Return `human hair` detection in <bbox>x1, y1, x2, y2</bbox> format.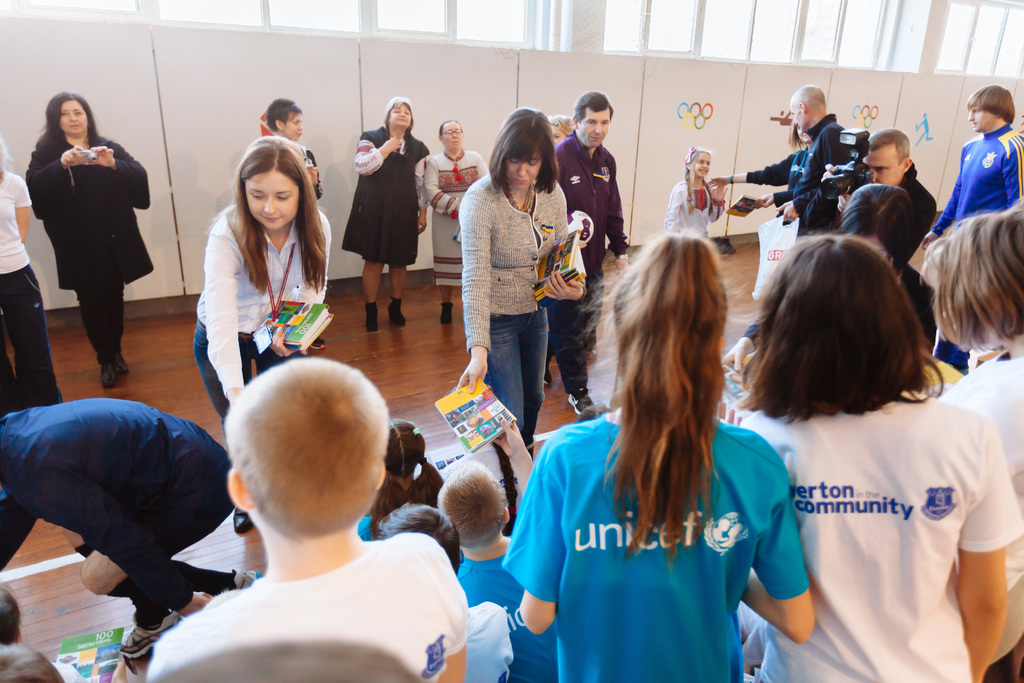
<bbox>381, 95, 413, 131</bbox>.
